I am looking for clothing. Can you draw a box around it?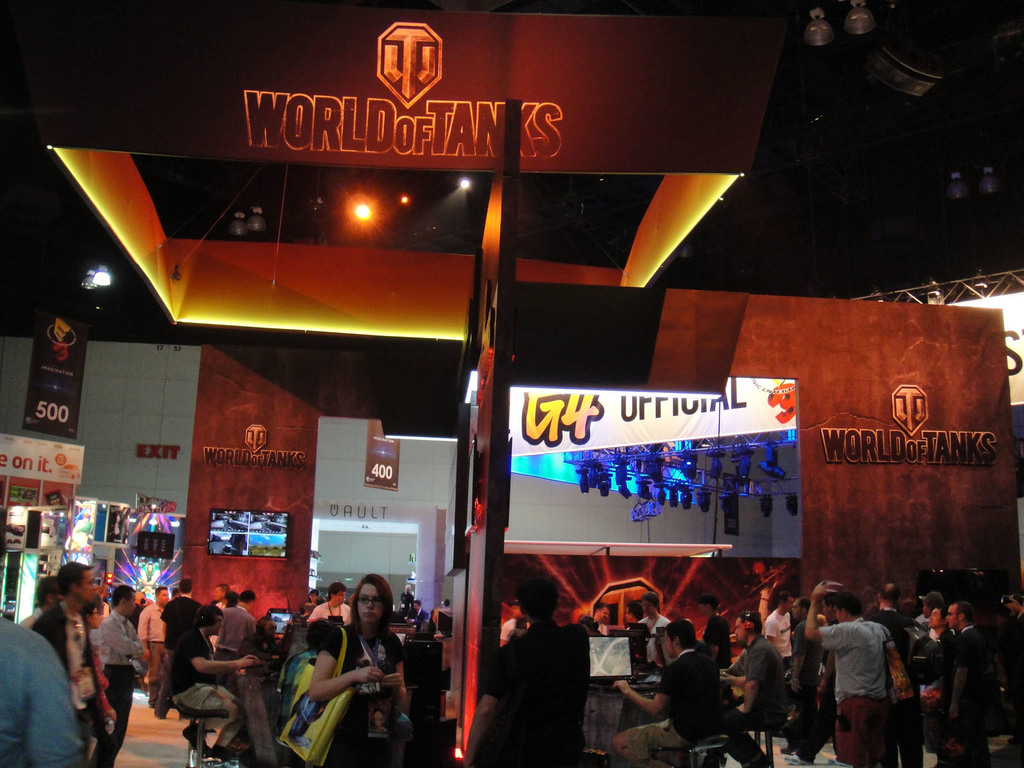
Sure, the bounding box is [x1=727, y1=637, x2=788, y2=719].
